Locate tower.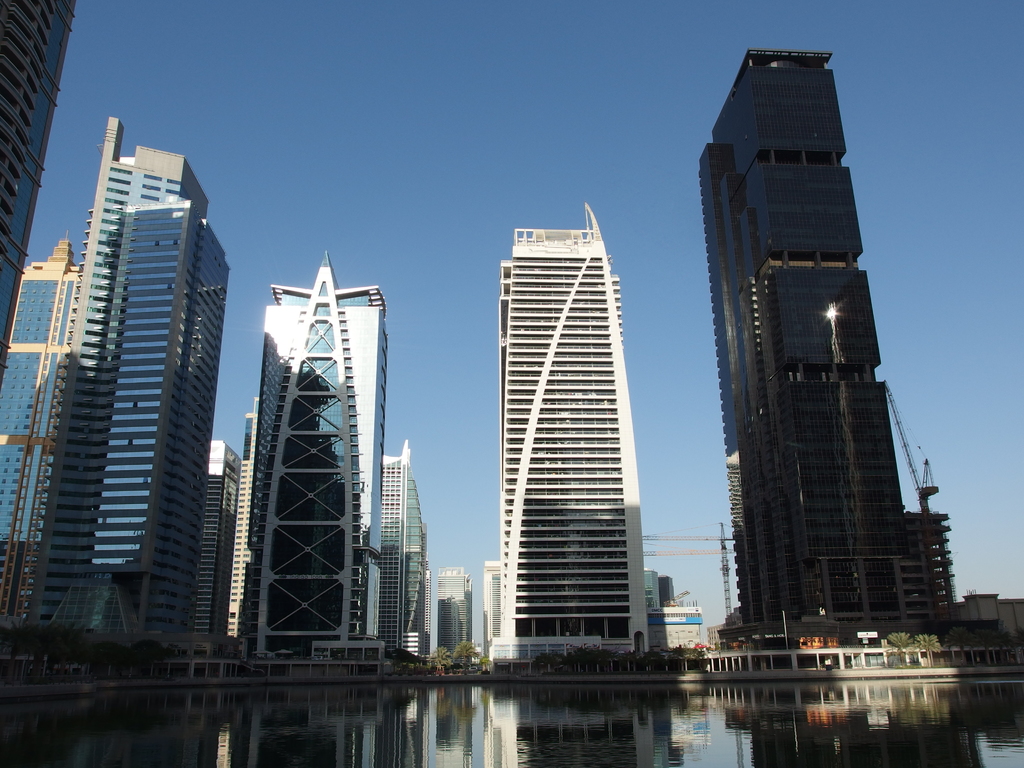
Bounding box: left=0, top=0, right=81, bottom=396.
